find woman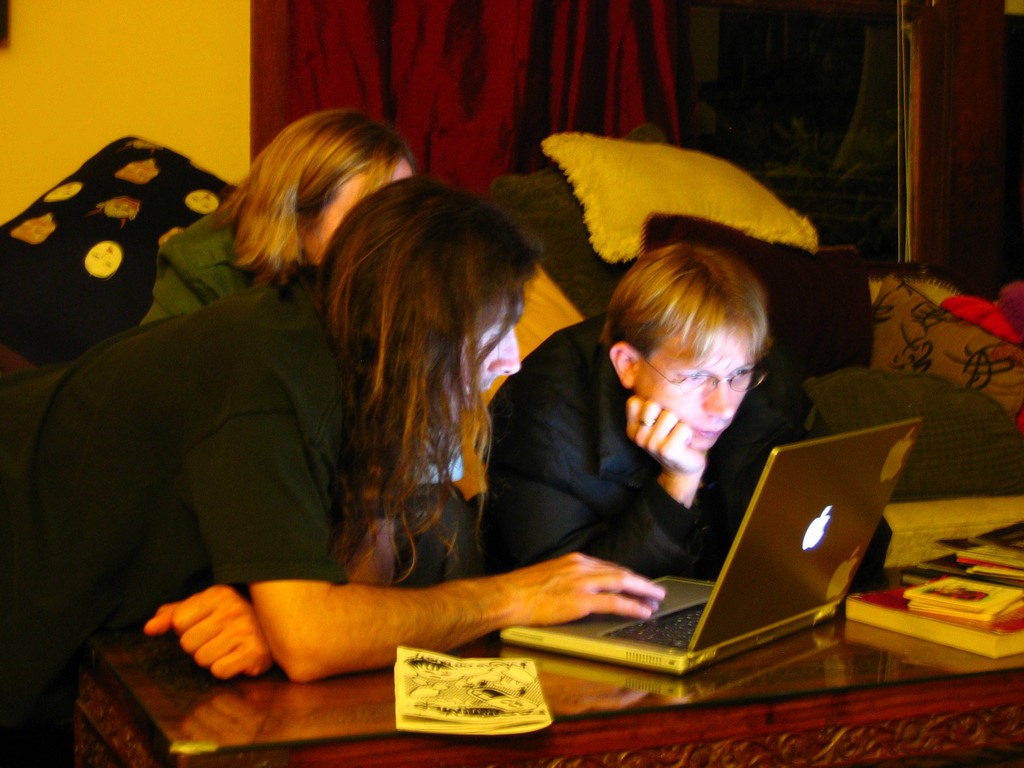
bbox=[0, 177, 541, 767]
